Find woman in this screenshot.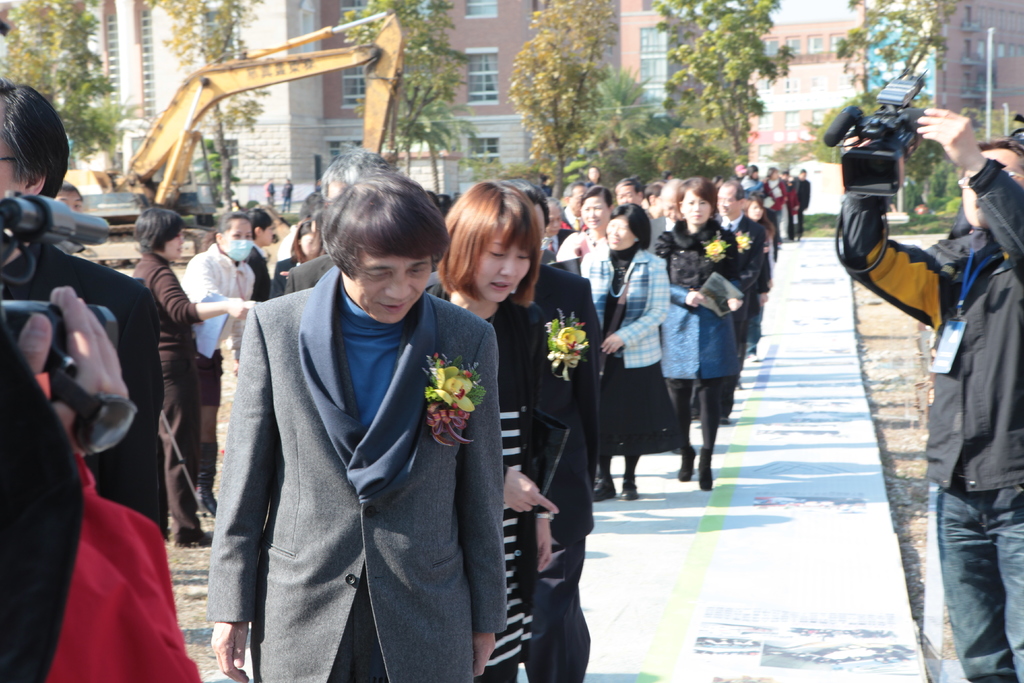
The bounding box for woman is (742,163,761,195).
